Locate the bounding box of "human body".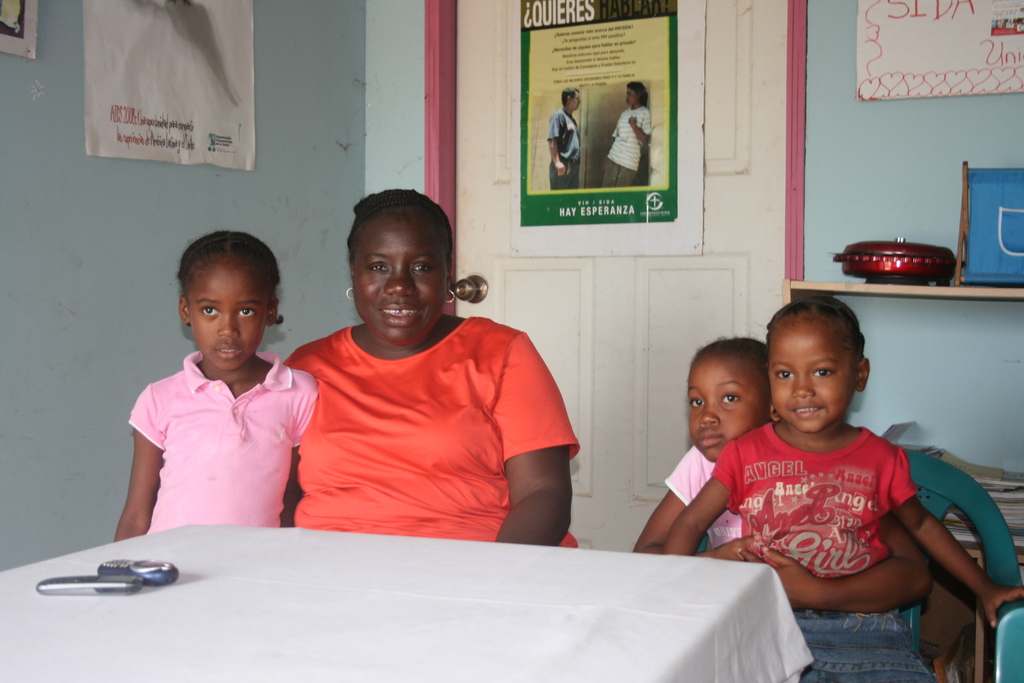
Bounding box: <region>594, 80, 655, 190</region>.
